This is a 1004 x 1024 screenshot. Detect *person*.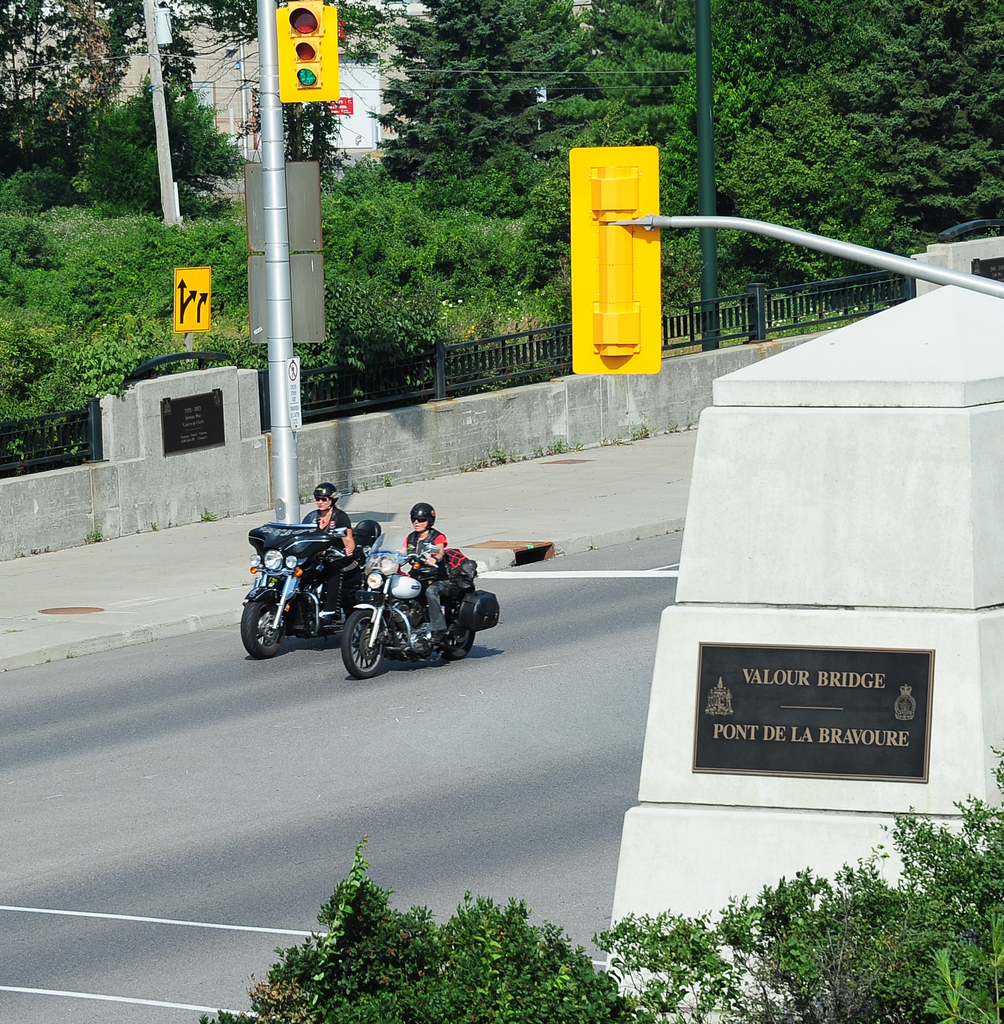
crop(300, 479, 351, 611).
